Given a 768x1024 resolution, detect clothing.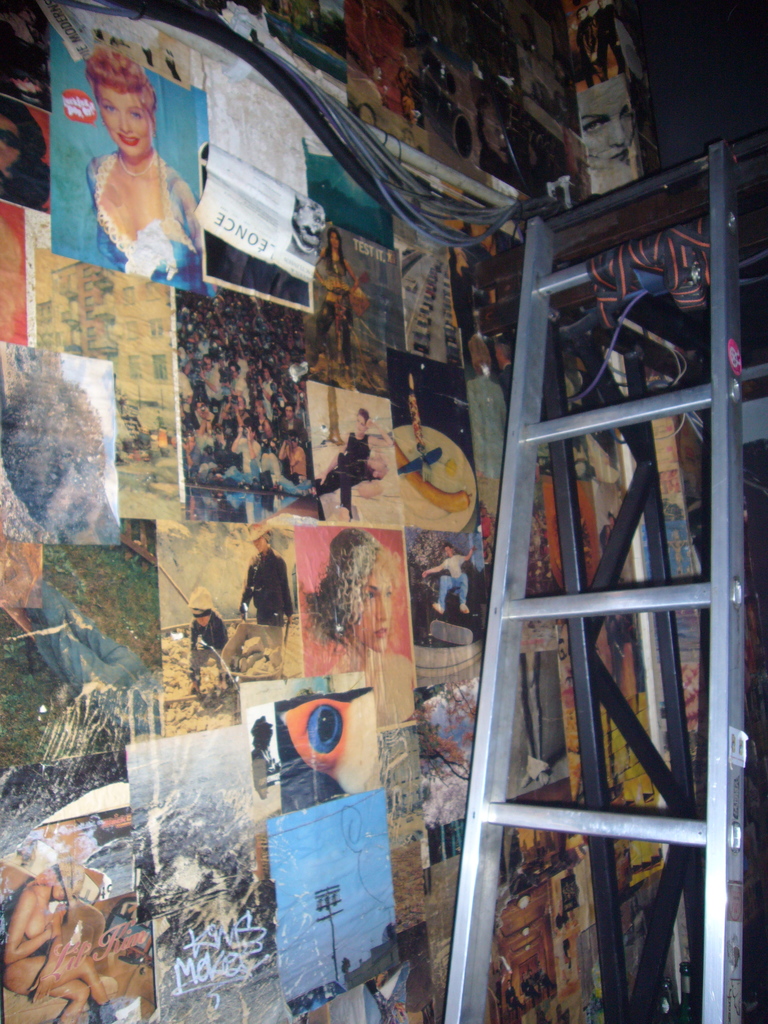
437,557,465,609.
